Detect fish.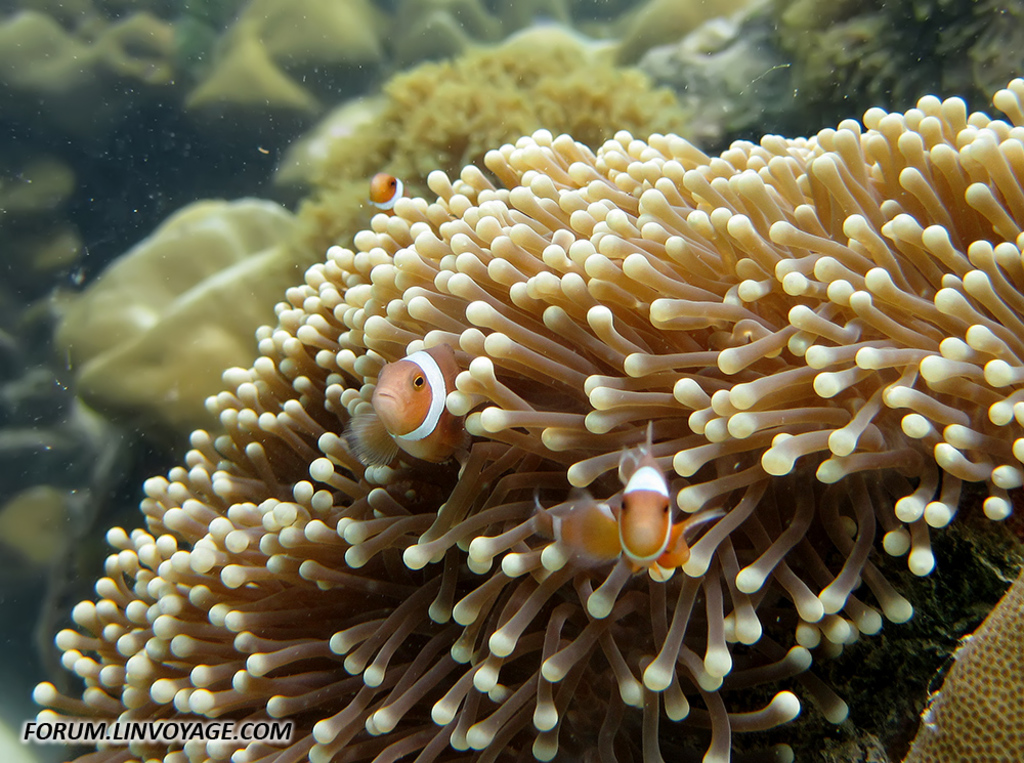
Detected at {"left": 654, "top": 508, "right": 723, "bottom": 568}.
